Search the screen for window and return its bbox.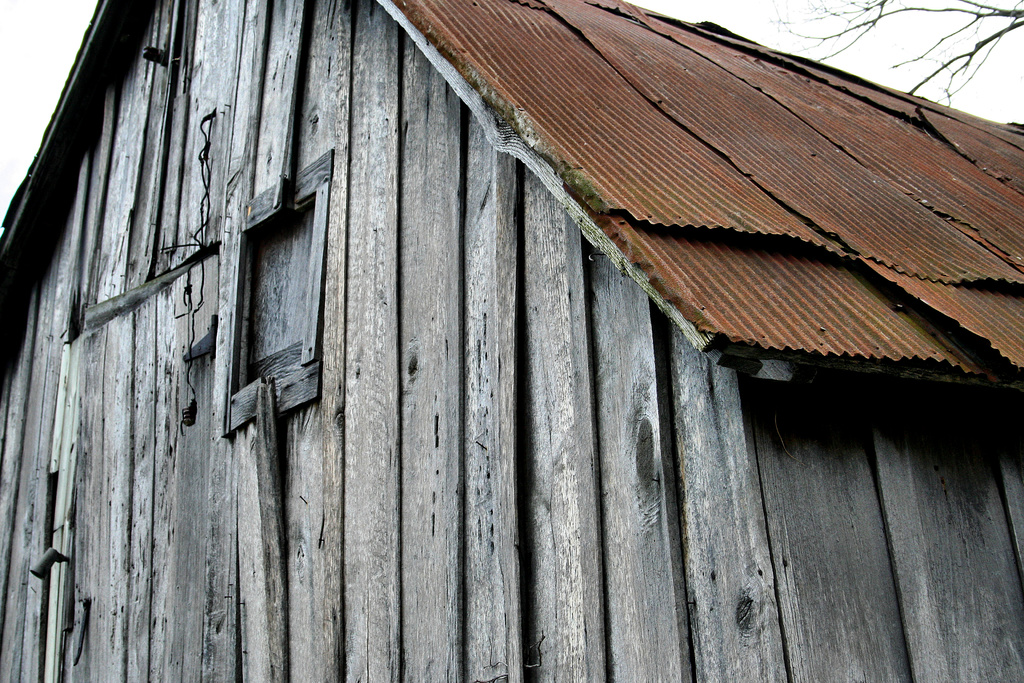
Found: left=214, top=149, right=332, bottom=441.
